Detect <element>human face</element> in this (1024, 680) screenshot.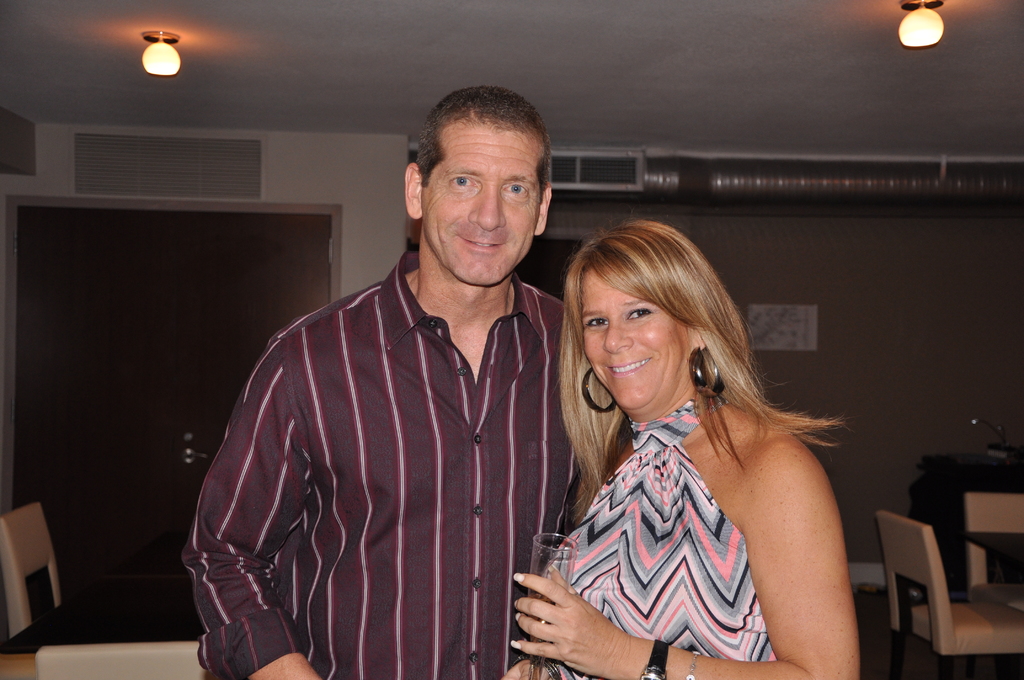
Detection: bbox=(576, 264, 689, 420).
